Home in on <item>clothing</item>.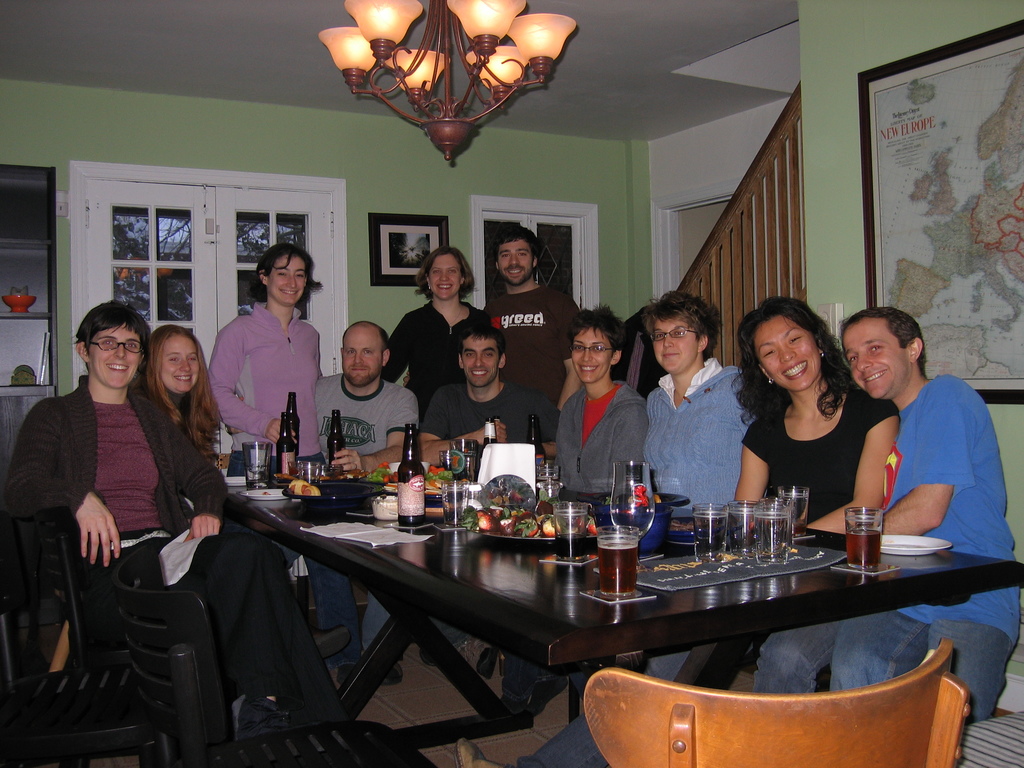
Homed in at box=[298, 371, 419, 667].
